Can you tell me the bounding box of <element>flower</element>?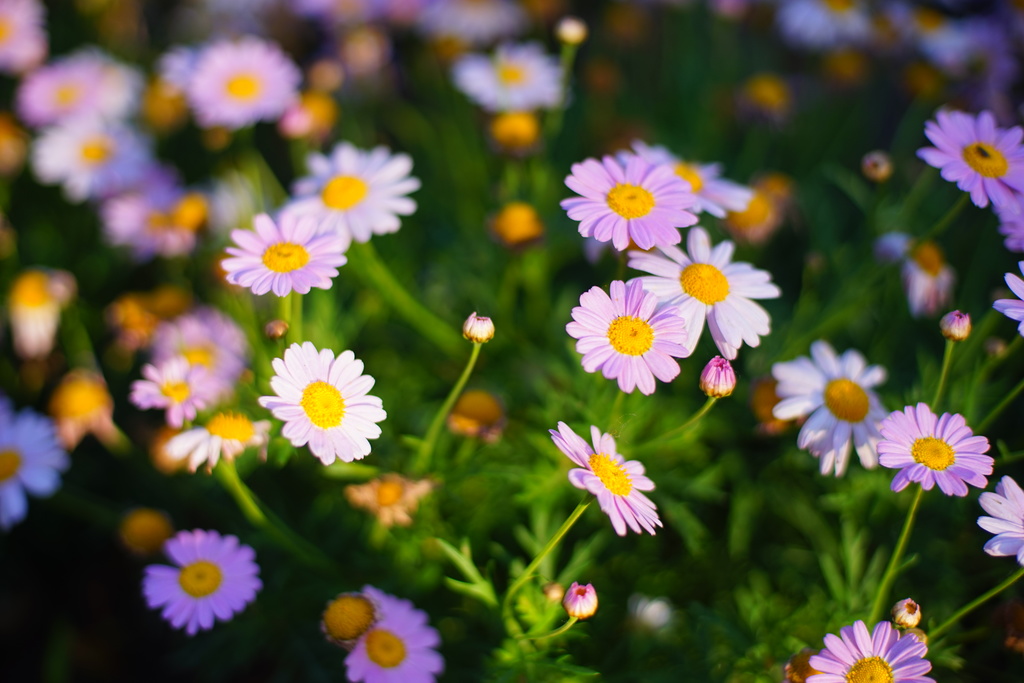
566, 279, 687, 399.
